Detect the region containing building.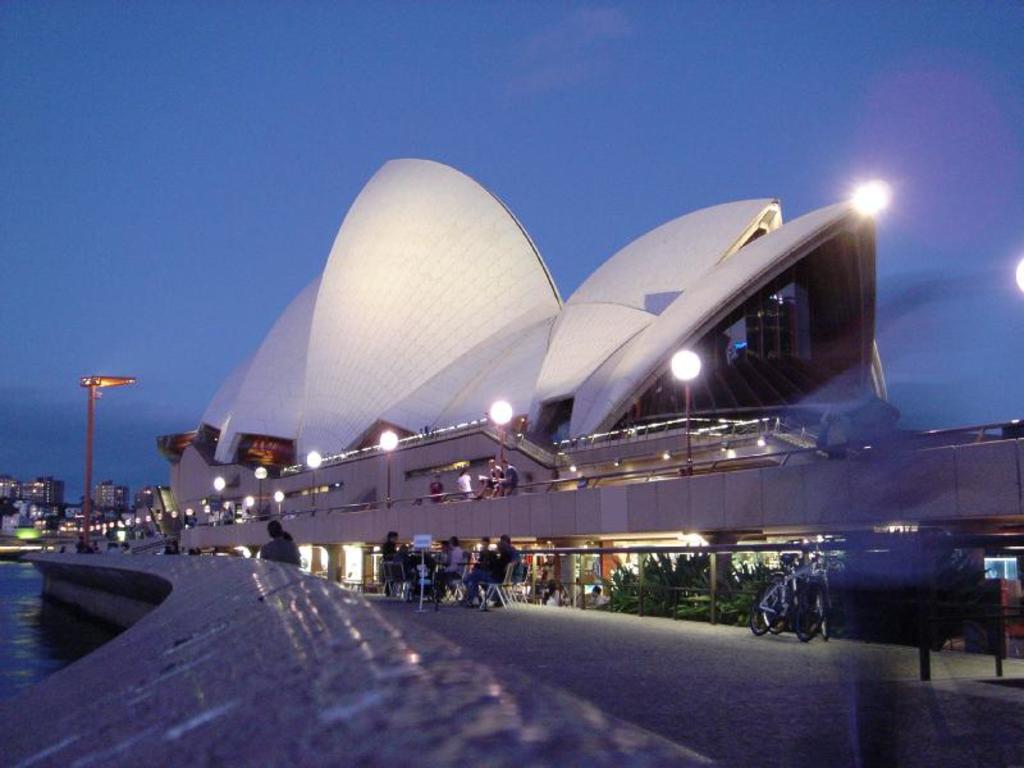
(x1=3, y1=472, x2=65, y2=506).
